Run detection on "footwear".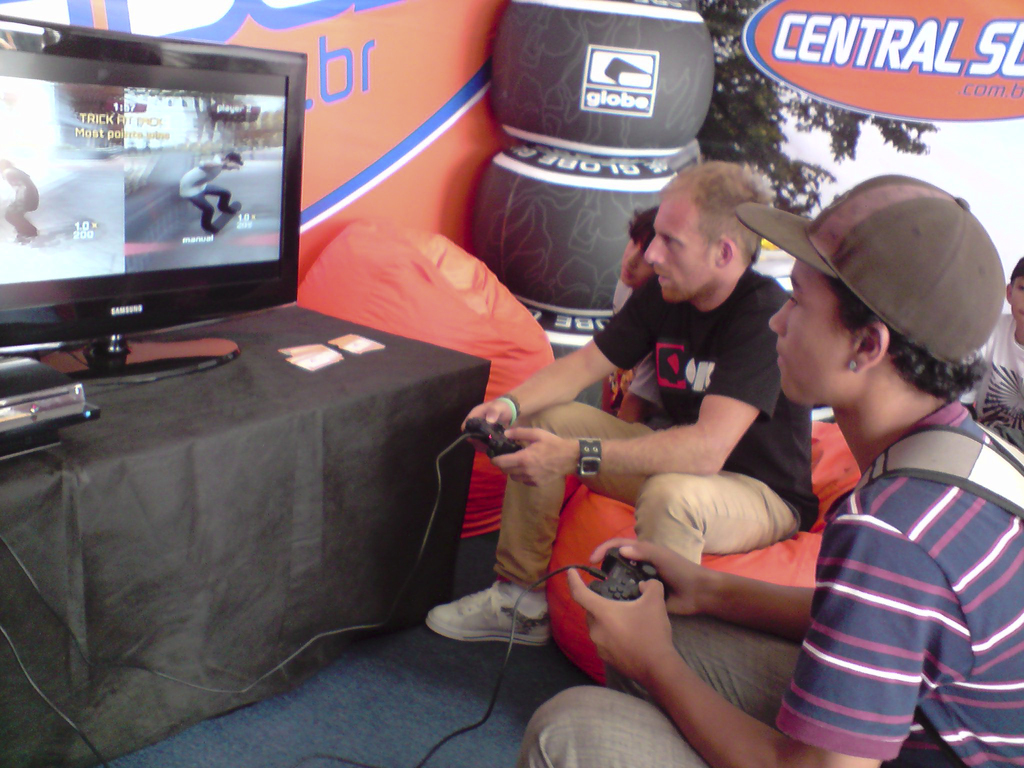
Result: l=220, t=206, r=236, b=212.
